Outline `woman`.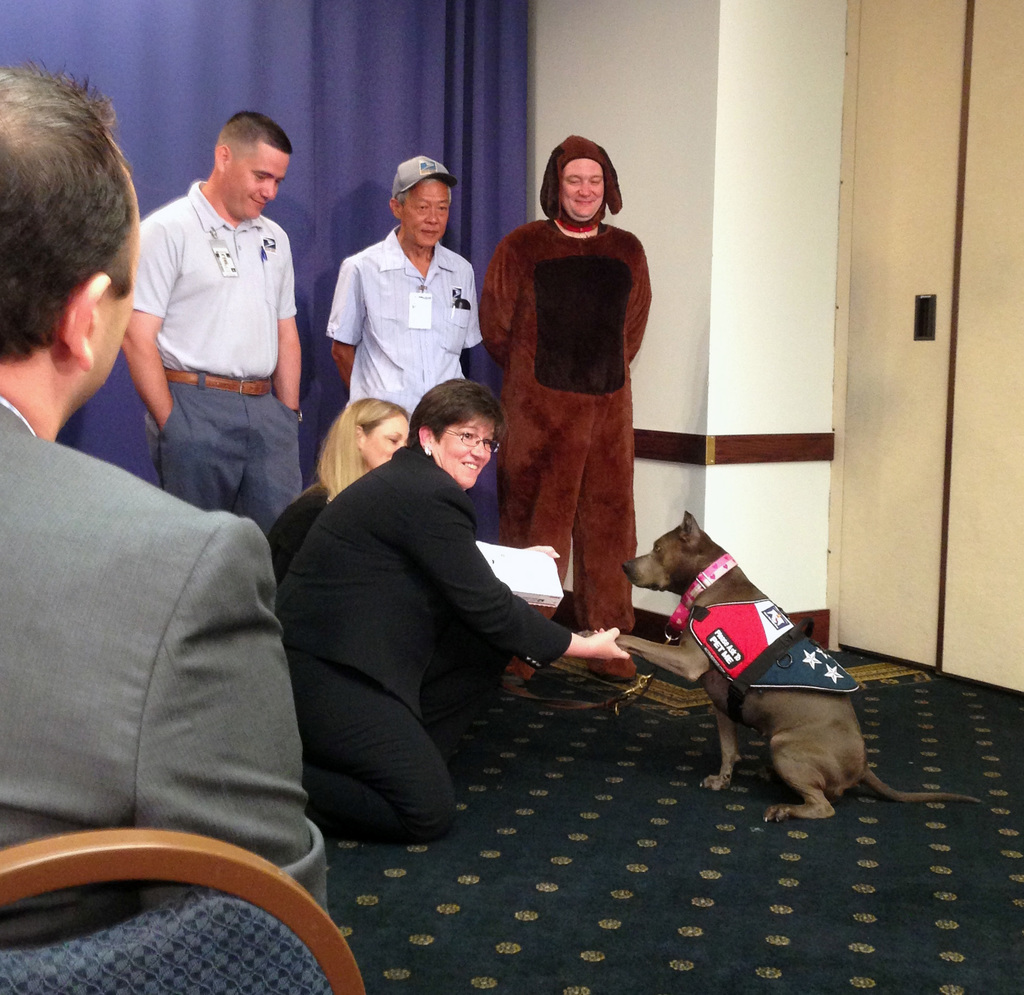
Outline: select_region(257, 391, 420, 607).
